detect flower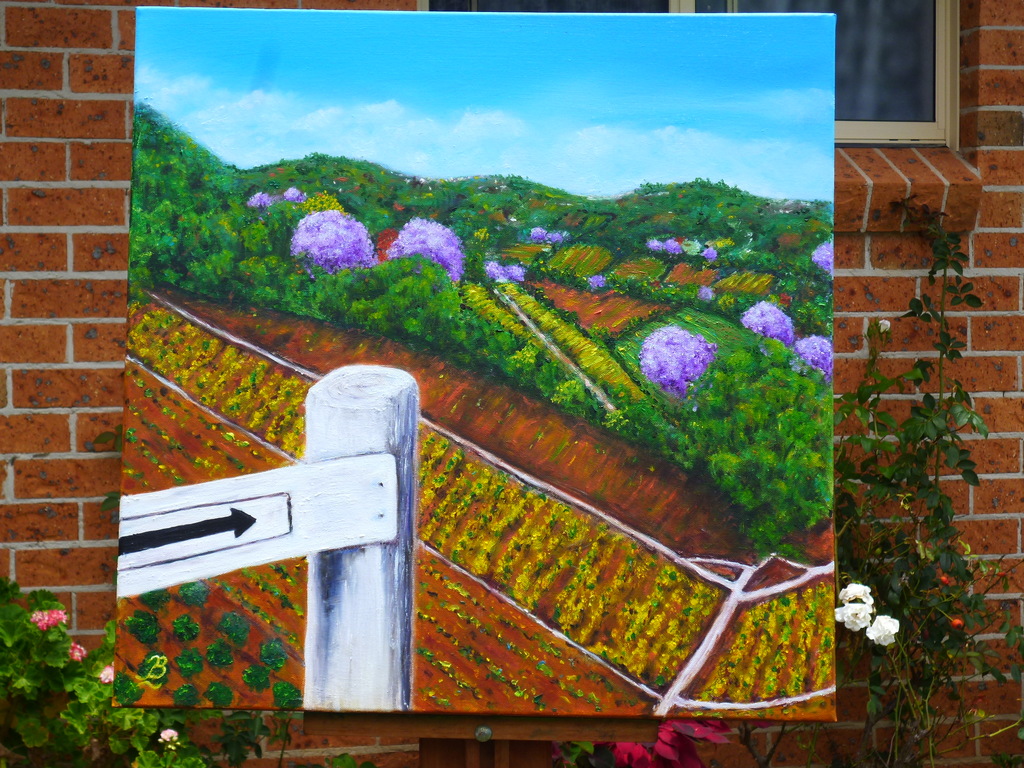
x1=30 y1=607 x2=74 y2=635
